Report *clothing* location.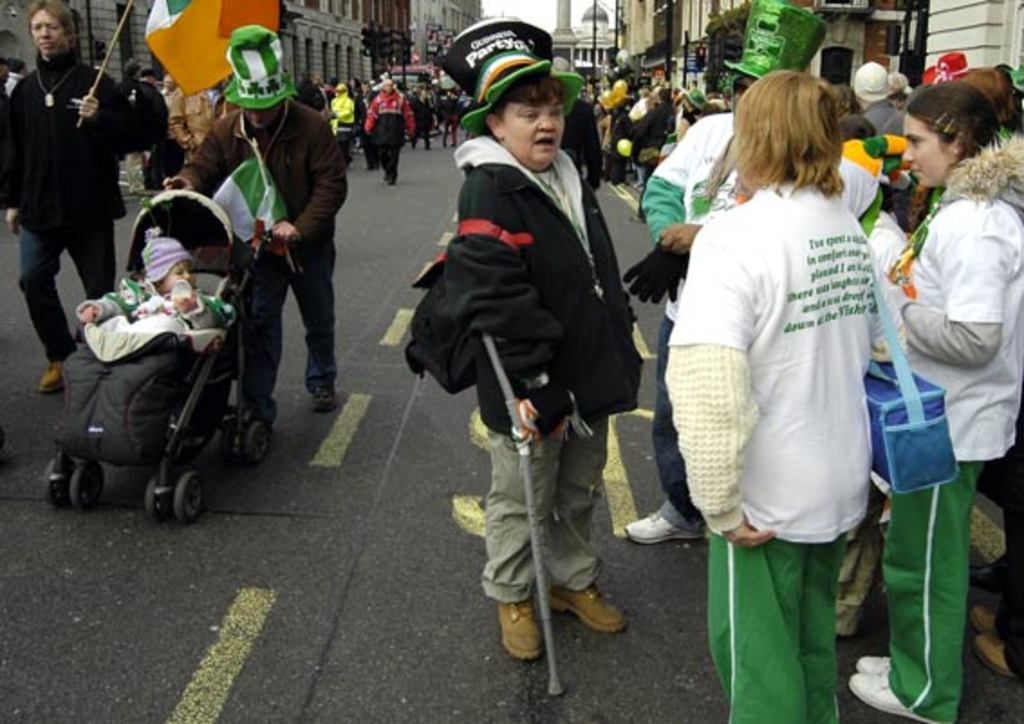
Report: [left=0, top=47, right=135, bottom=365].
